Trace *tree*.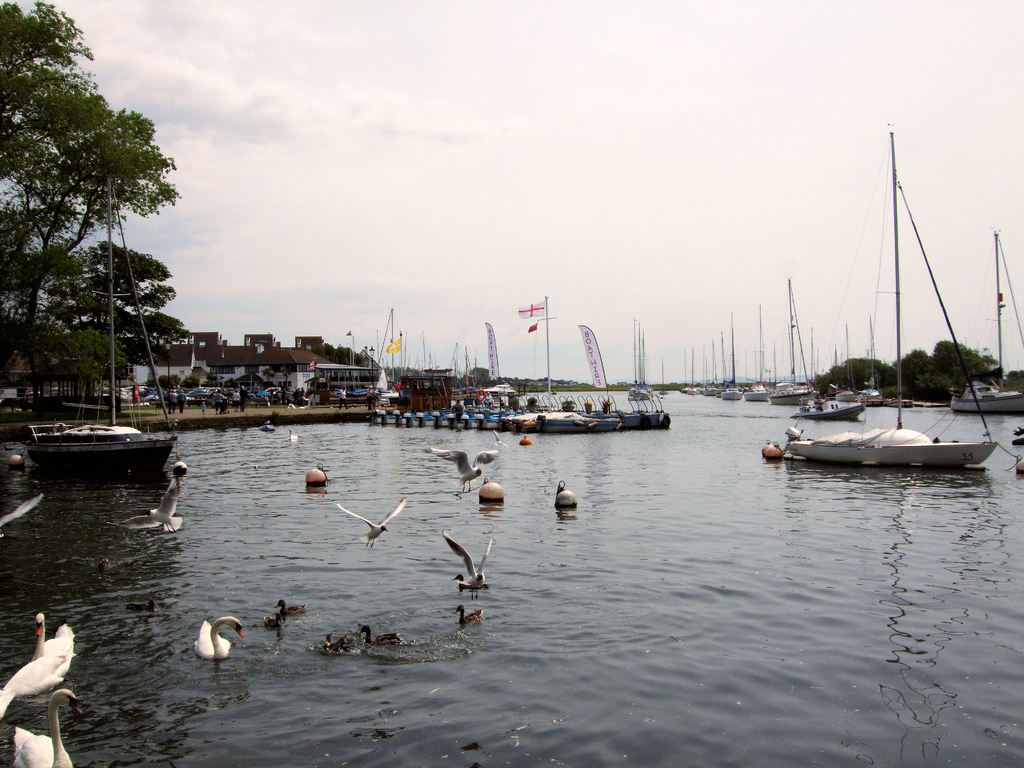
Traced to Rect(313, 339, 371, 365).
